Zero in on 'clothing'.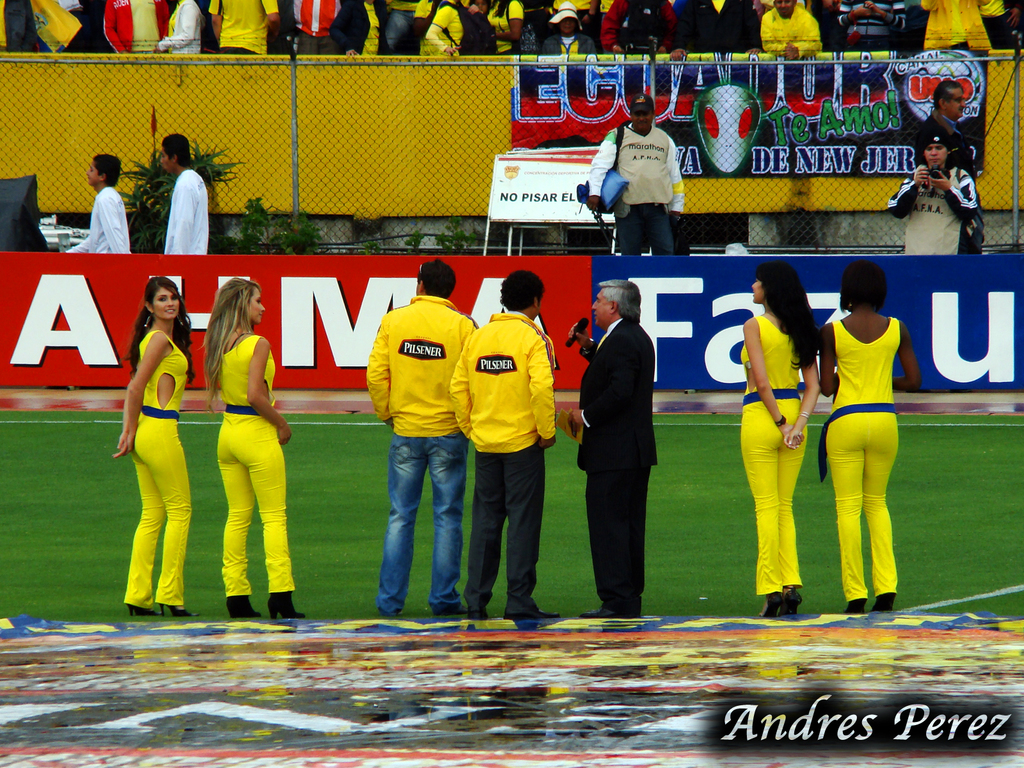
Zeroed in: box=[582, 114, 689, 258].
